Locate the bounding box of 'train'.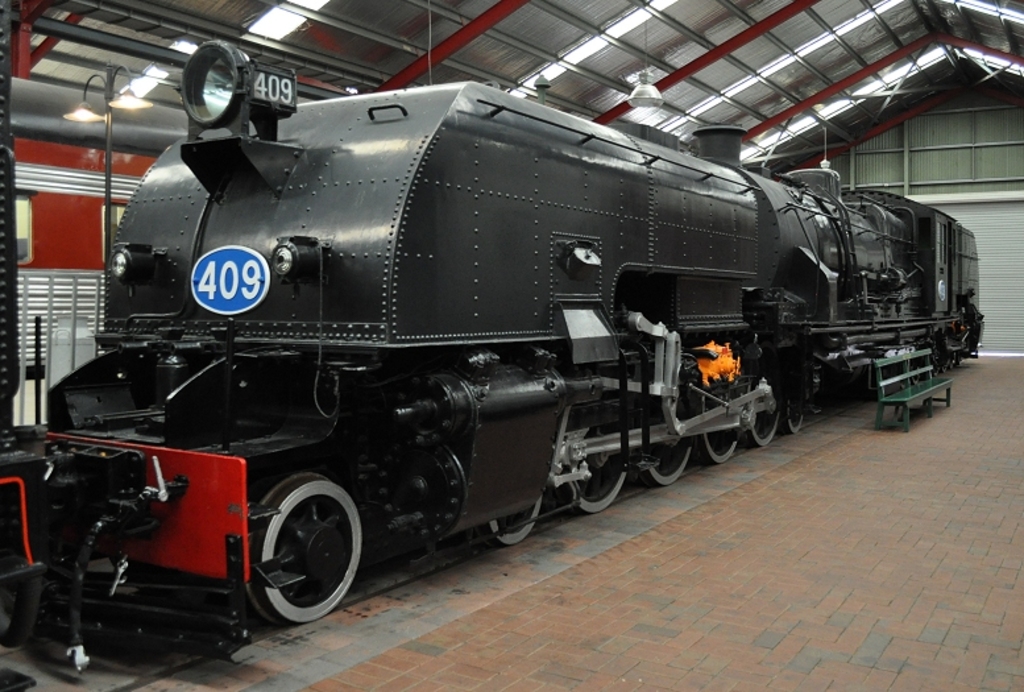
Bounding box: <region>0, 43, 986, 691</region>.
